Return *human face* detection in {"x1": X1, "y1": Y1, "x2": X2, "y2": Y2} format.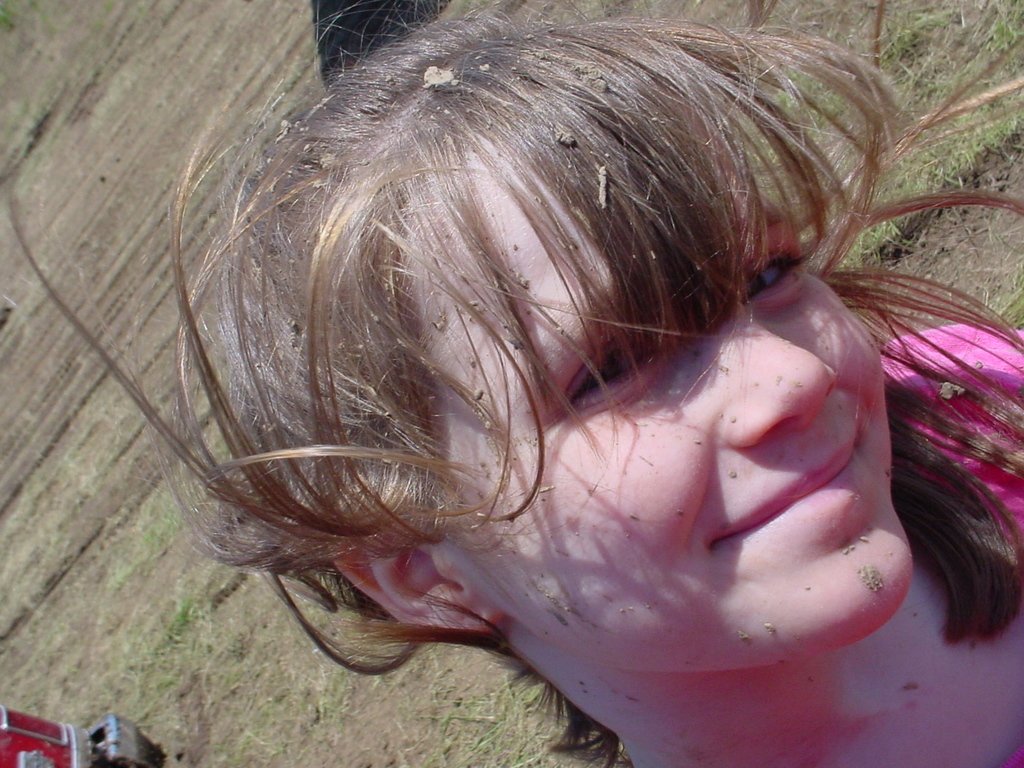
{"x1": 411, "y1": 52, "x2": 917, "y2": 662}.
